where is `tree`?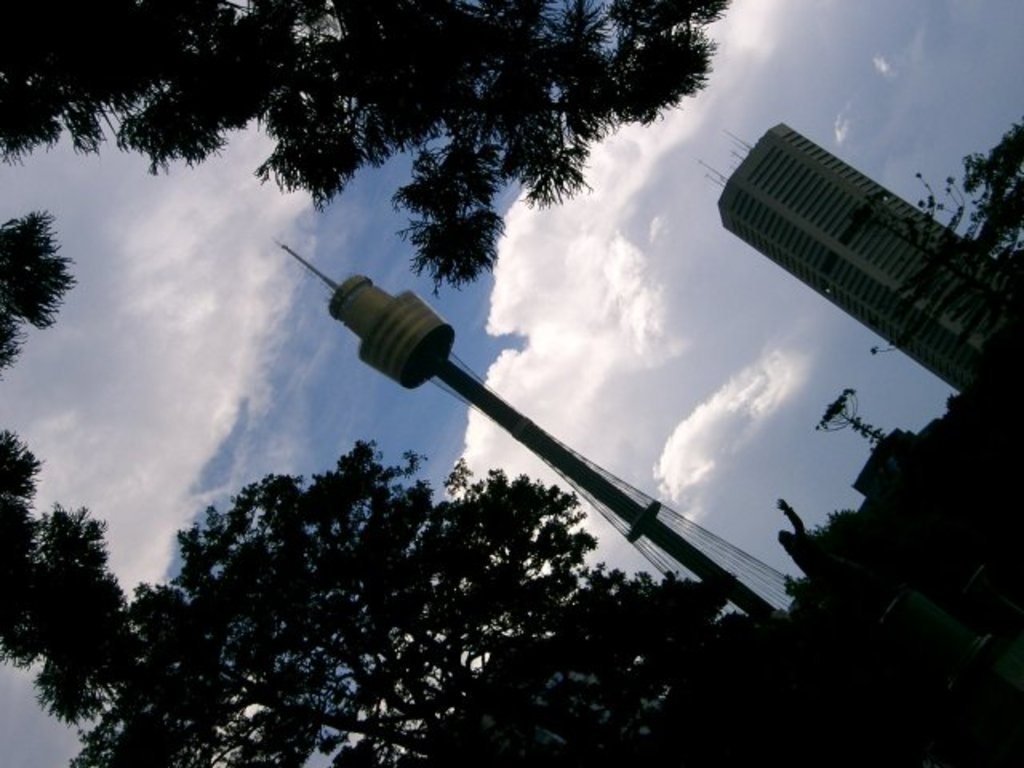
<bbox>72, 437, 701, 766</bbox>.
